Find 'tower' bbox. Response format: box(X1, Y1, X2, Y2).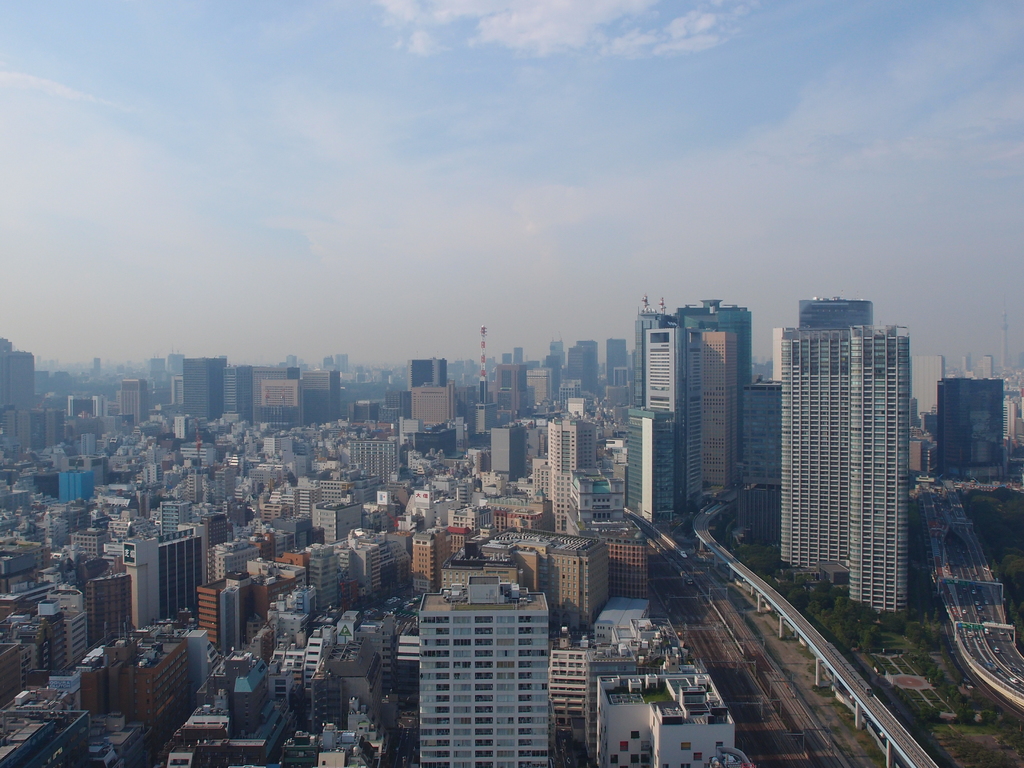
box(514, 347, 523, 364).
